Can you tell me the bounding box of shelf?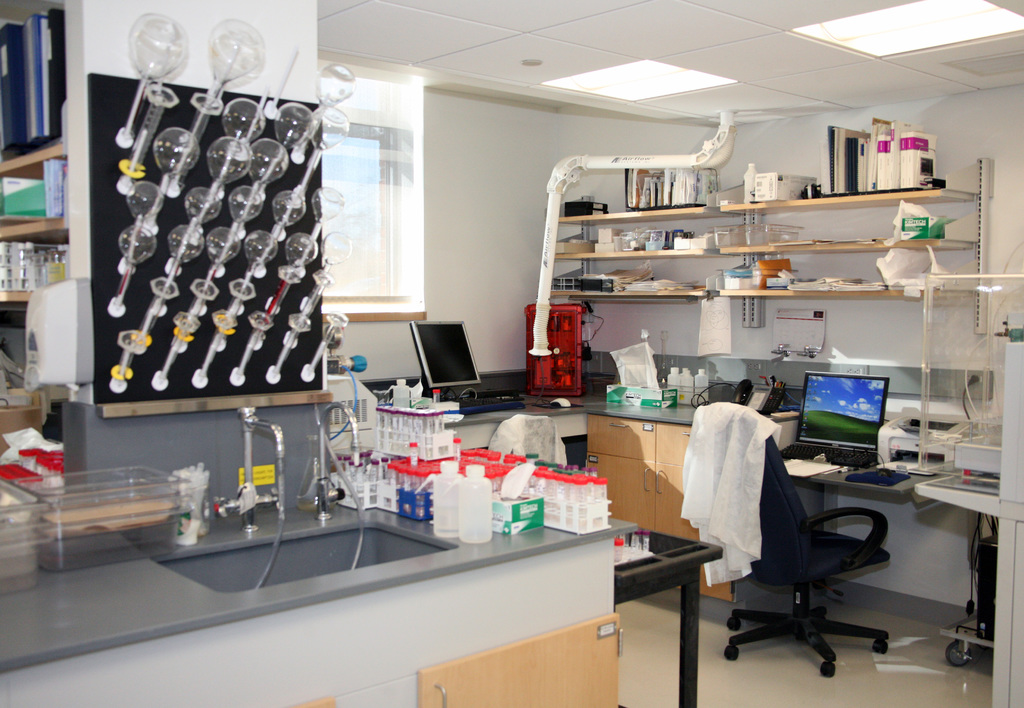
<box>545,287,719,300</box>.
